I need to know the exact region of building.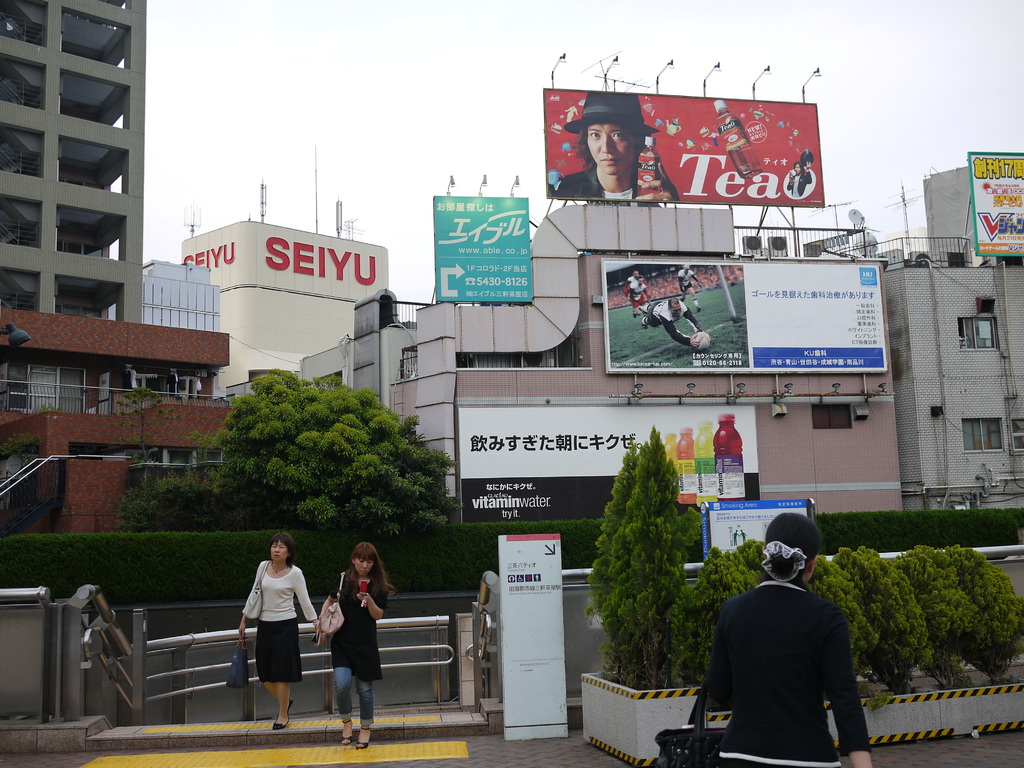
Region: {"x1": 179, "y1": 182, "x2": 393, "y2": 400}.
